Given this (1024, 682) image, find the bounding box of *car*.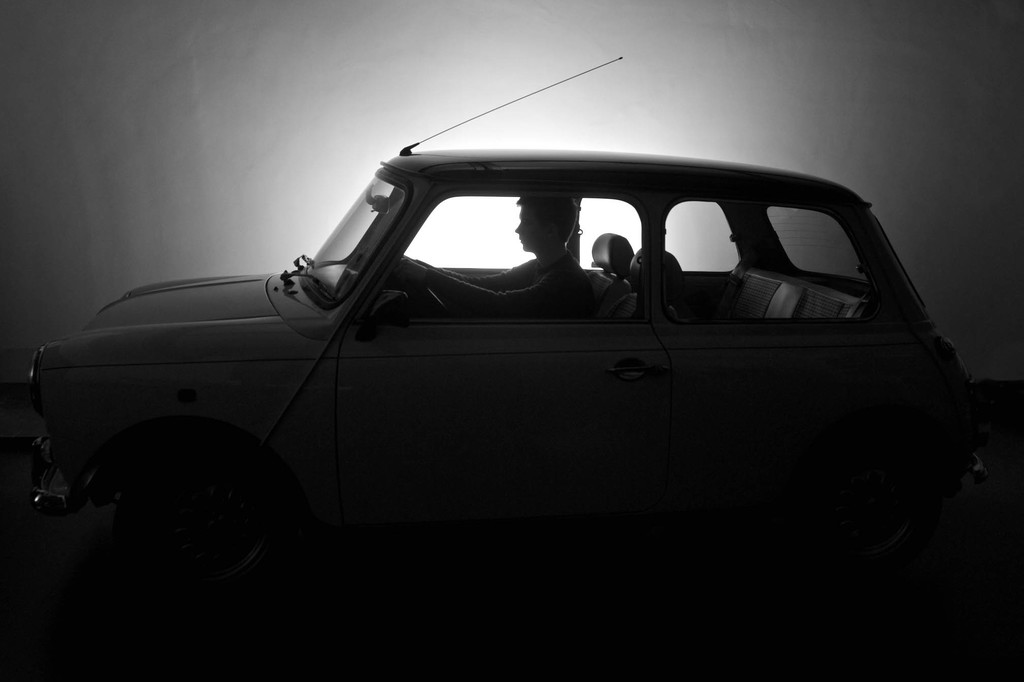
(0,70,967,610).
